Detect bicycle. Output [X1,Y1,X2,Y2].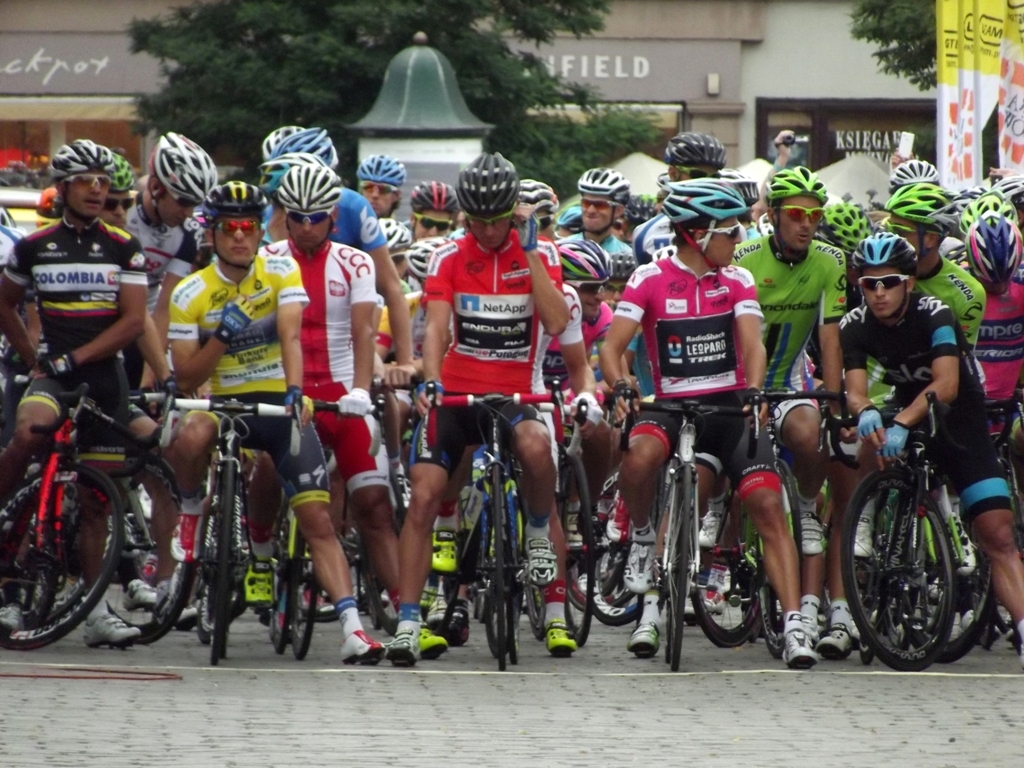
[848,354,991,687].
